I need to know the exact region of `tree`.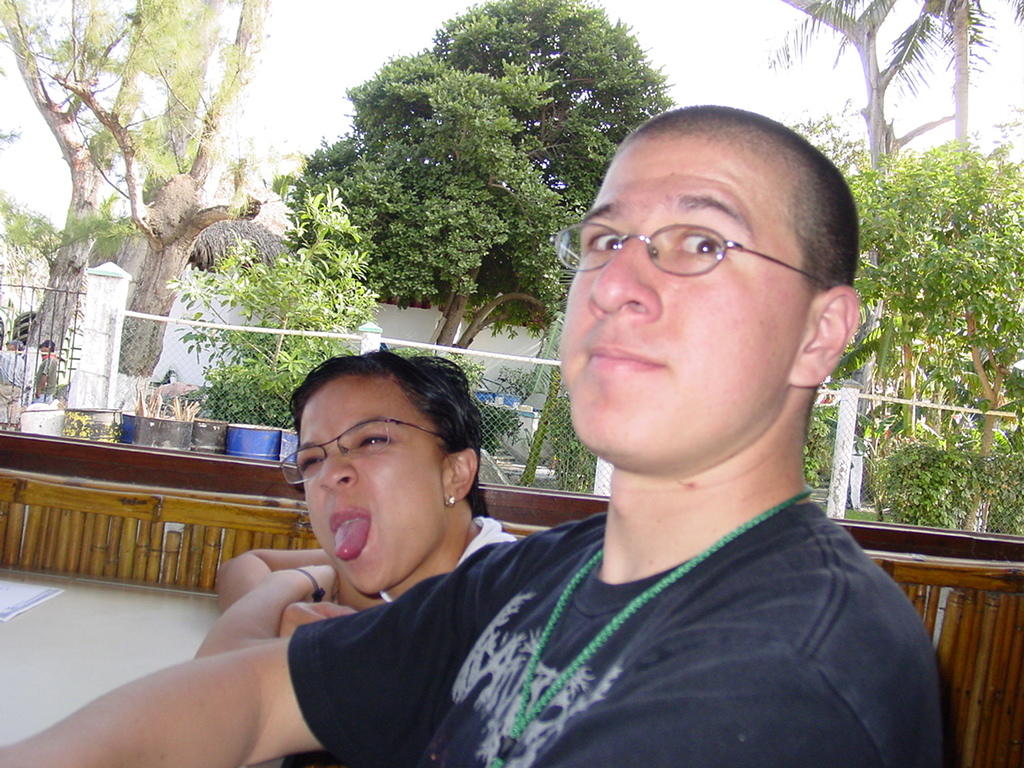
Region: <bbox>322, 36, 738, 311</bbox>.
